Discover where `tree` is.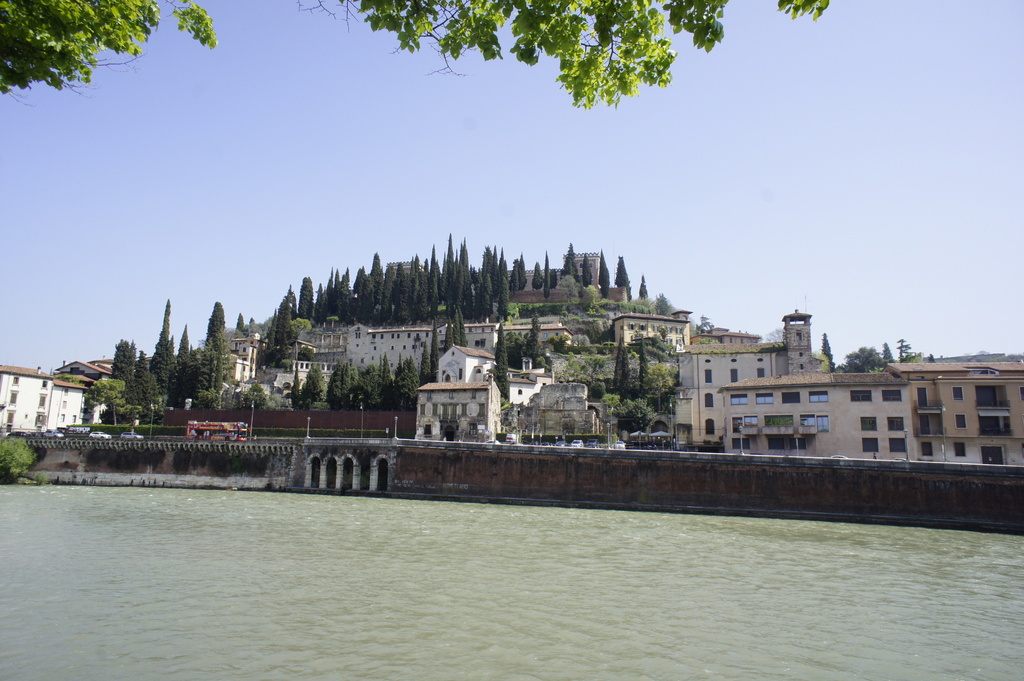
Discovered at [x1=639, y1=276, x2=649, y2=306].
